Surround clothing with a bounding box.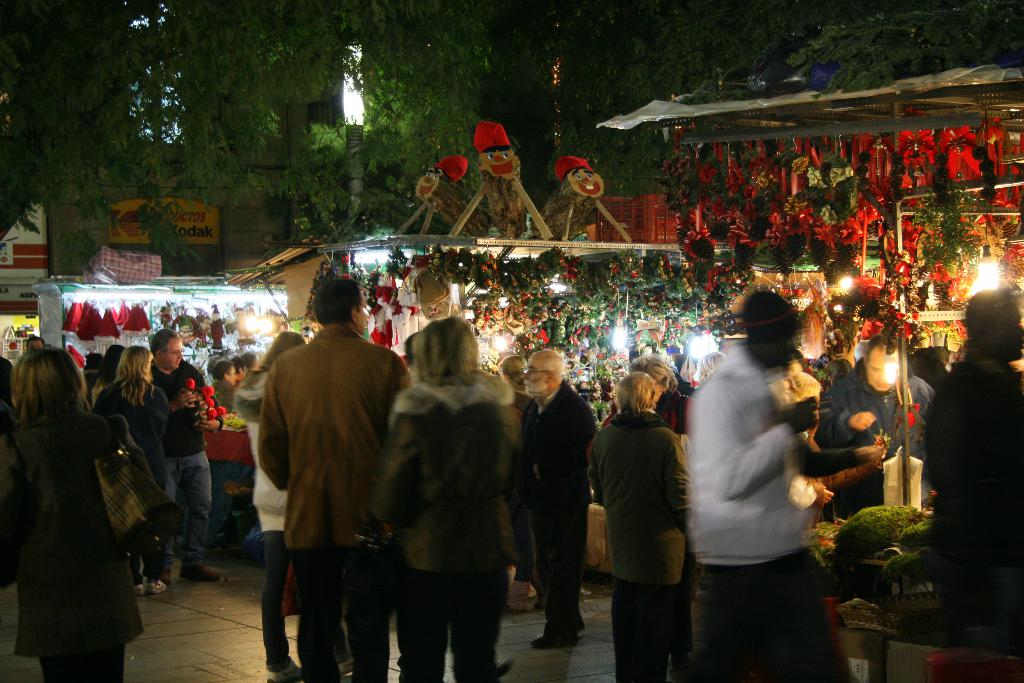
524:381:602:639.
